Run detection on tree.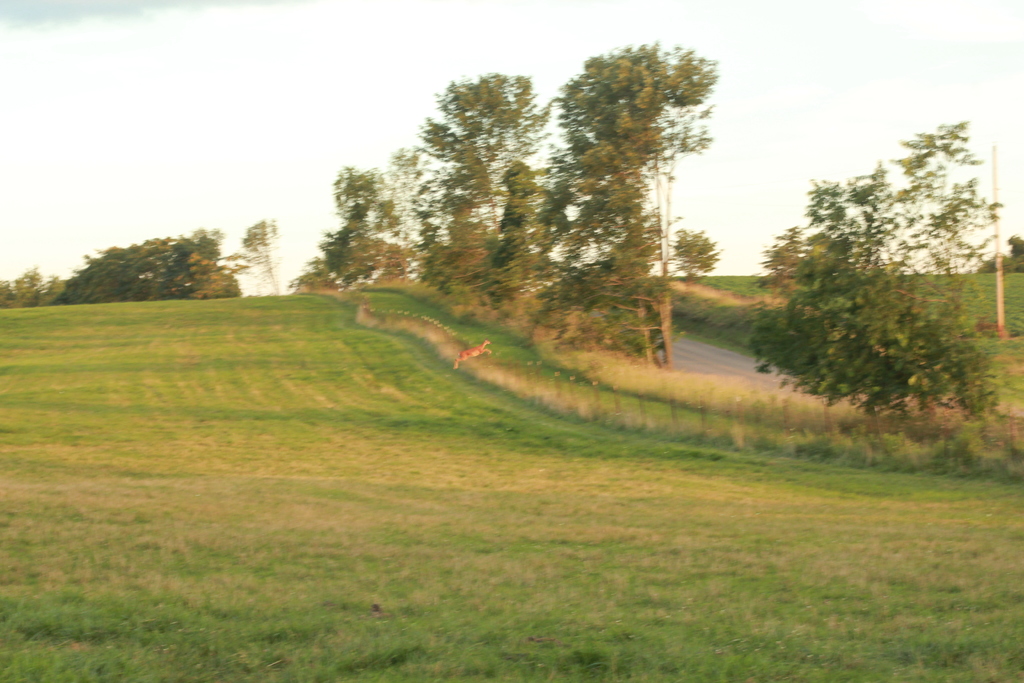
Result: [755,110,1001,429].
